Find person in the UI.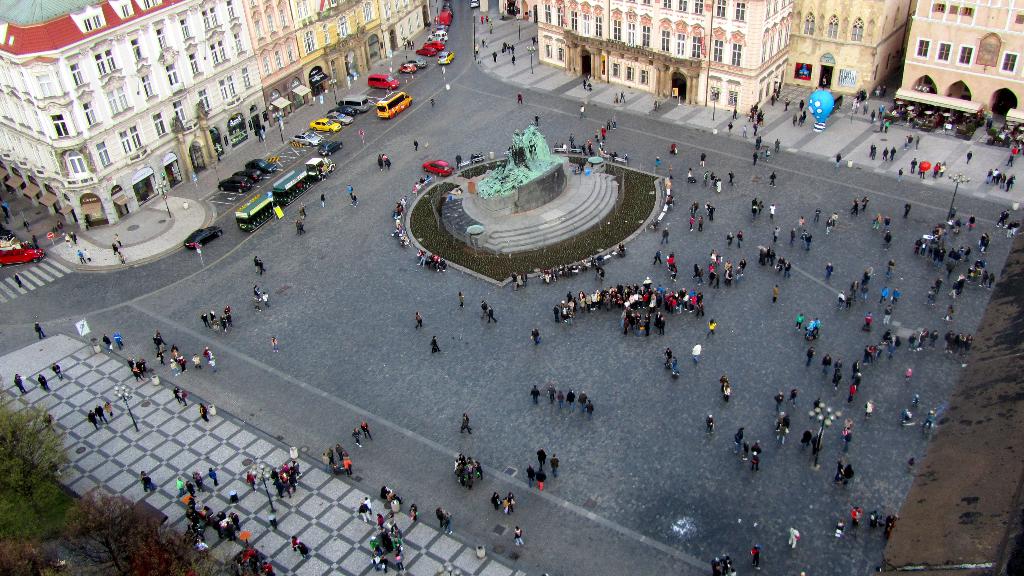
UI element at BBox(934, 332, 942, 346).
